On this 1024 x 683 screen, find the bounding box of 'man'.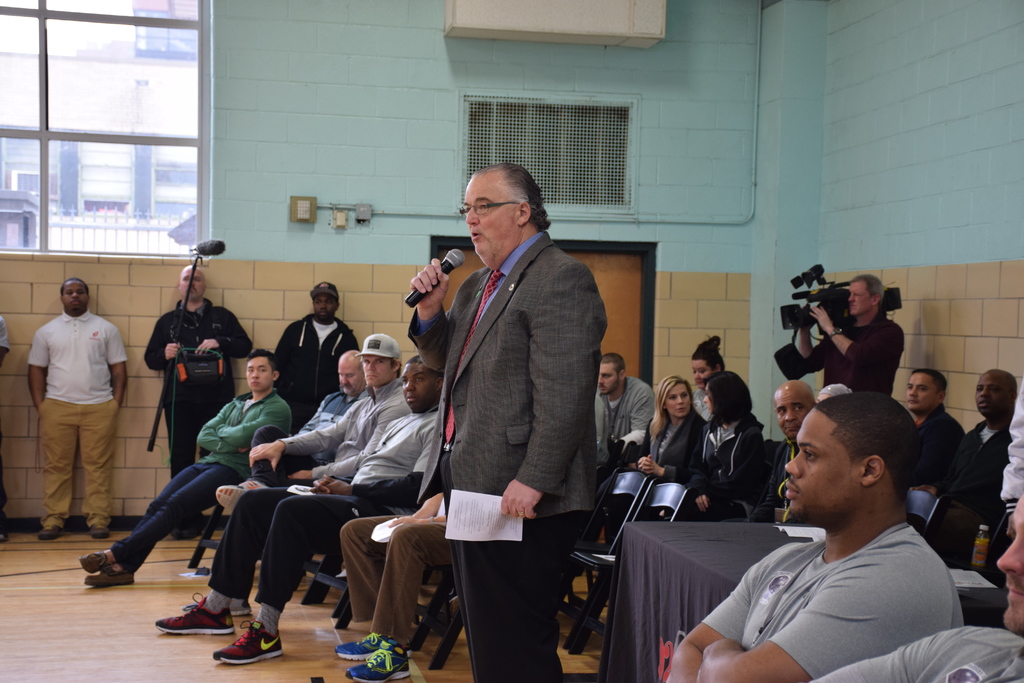
Bounding box: left=774, top=274, right=906, bottom=395.
